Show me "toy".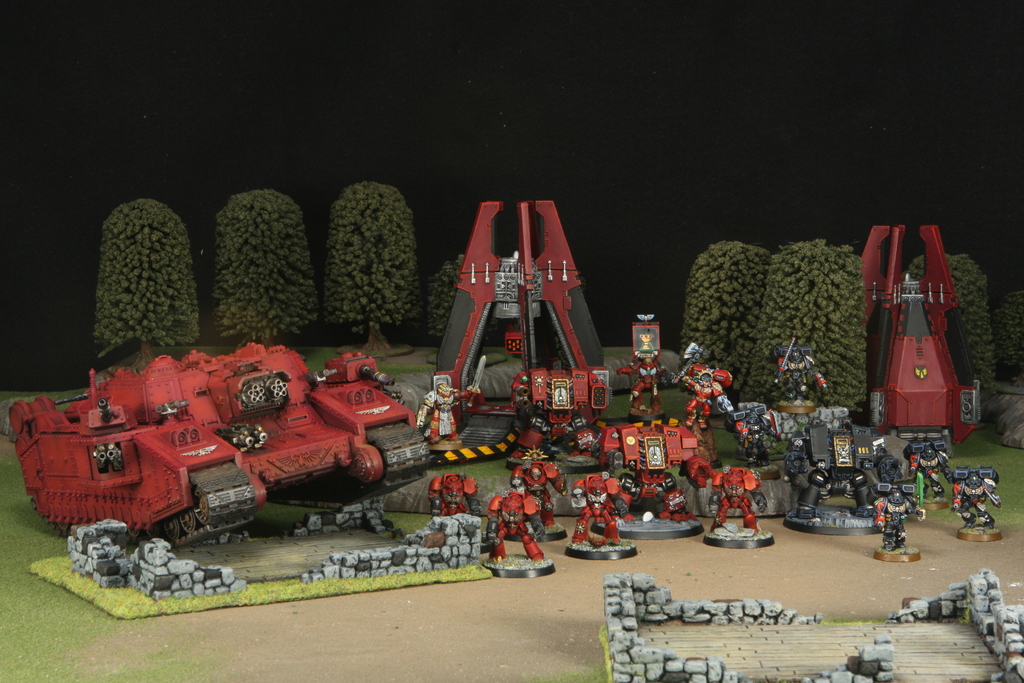
"toy" is here: (700, 466, 775, 552).
